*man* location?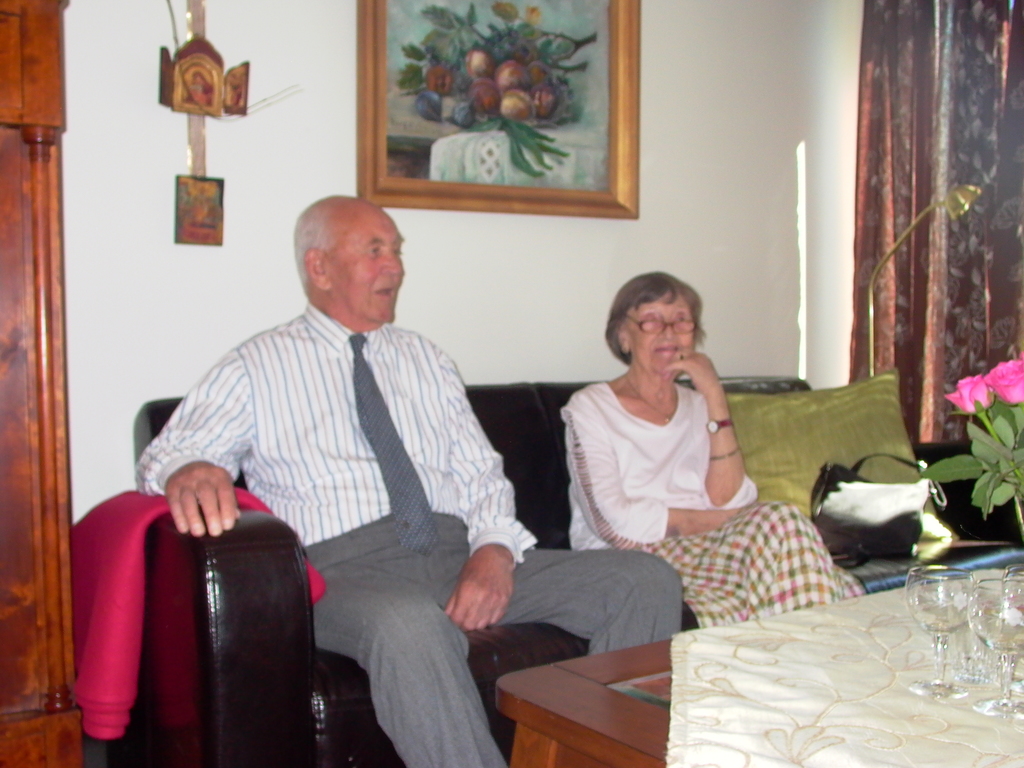
{"x1": 132, "y1": 192, "x2": 673, "y2": 767}
